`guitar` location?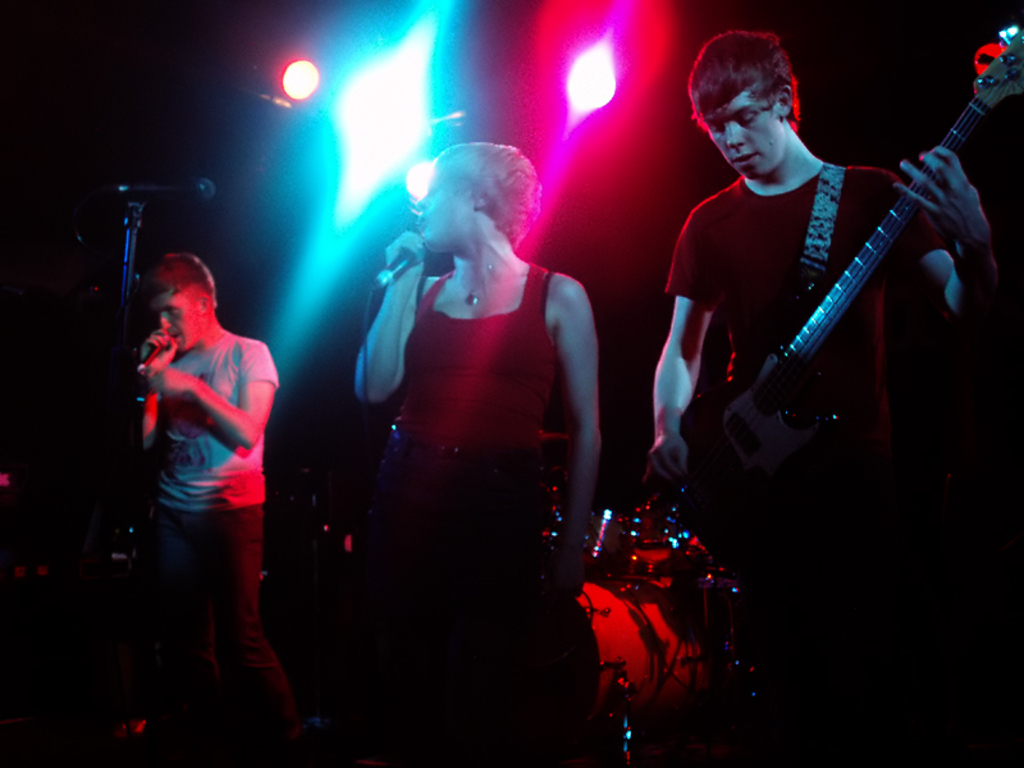
<box>684,18,1023,572</box>
